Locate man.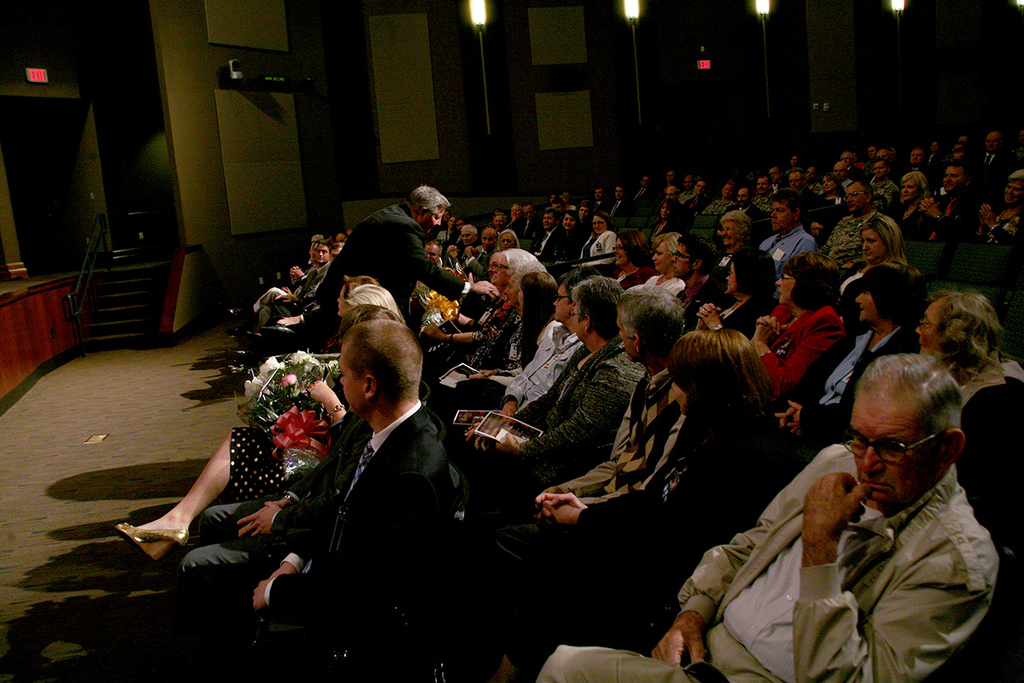
Bounding box: [x1=813, y1=180, x2=883, y2=310].
